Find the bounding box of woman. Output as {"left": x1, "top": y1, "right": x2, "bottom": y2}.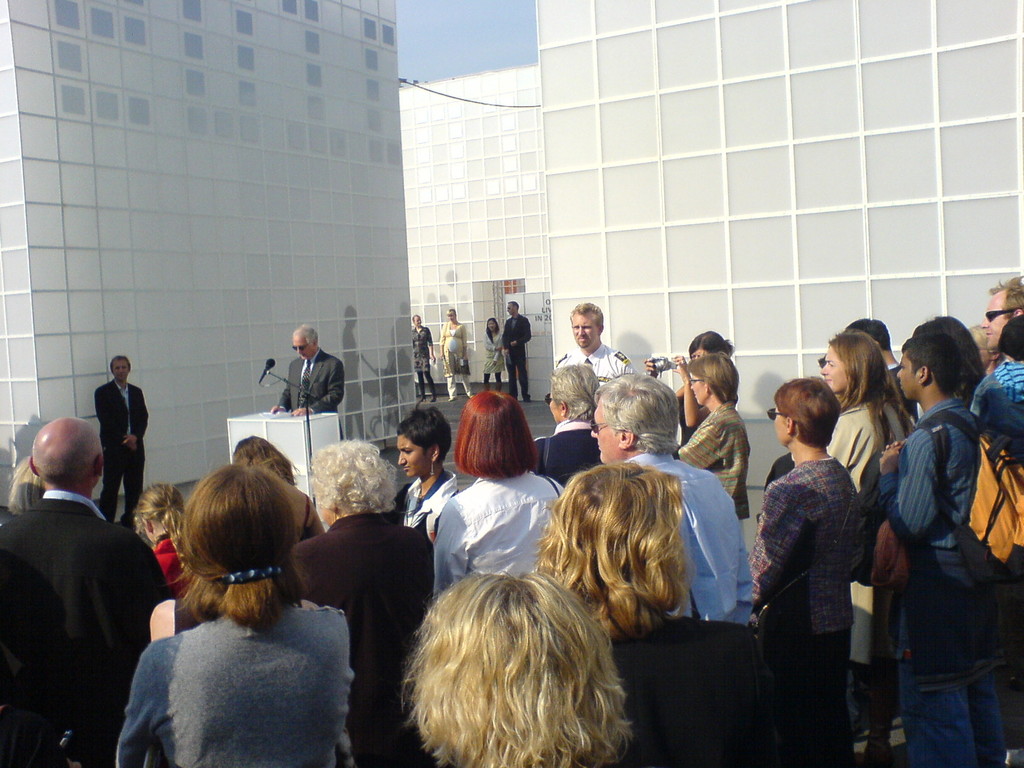
{"left": 820, "top": 331, "right": 913, "bottom": 762}.
